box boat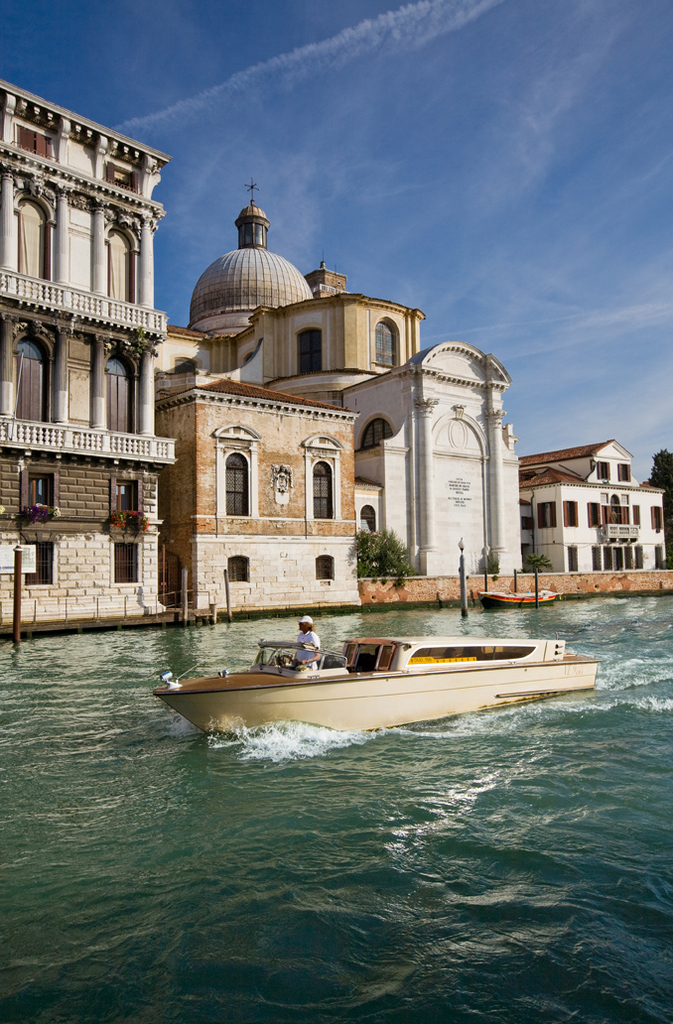
x1=148 y1=619 x2=604 y2=743
